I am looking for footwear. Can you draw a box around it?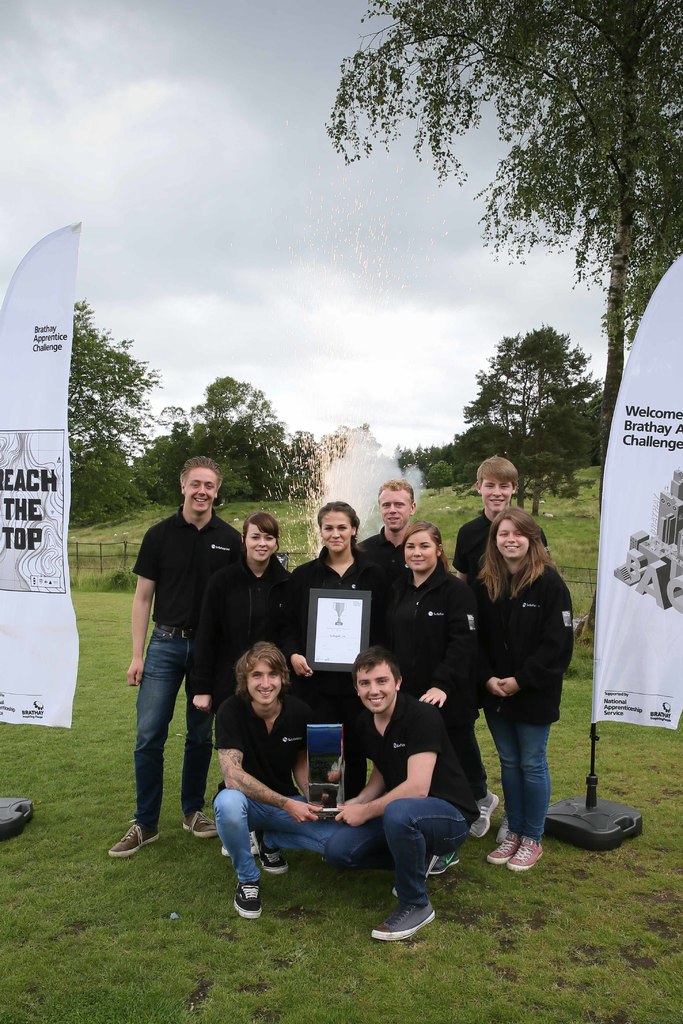
Sure, the bounding box is region(244, 830, 262, 858).
